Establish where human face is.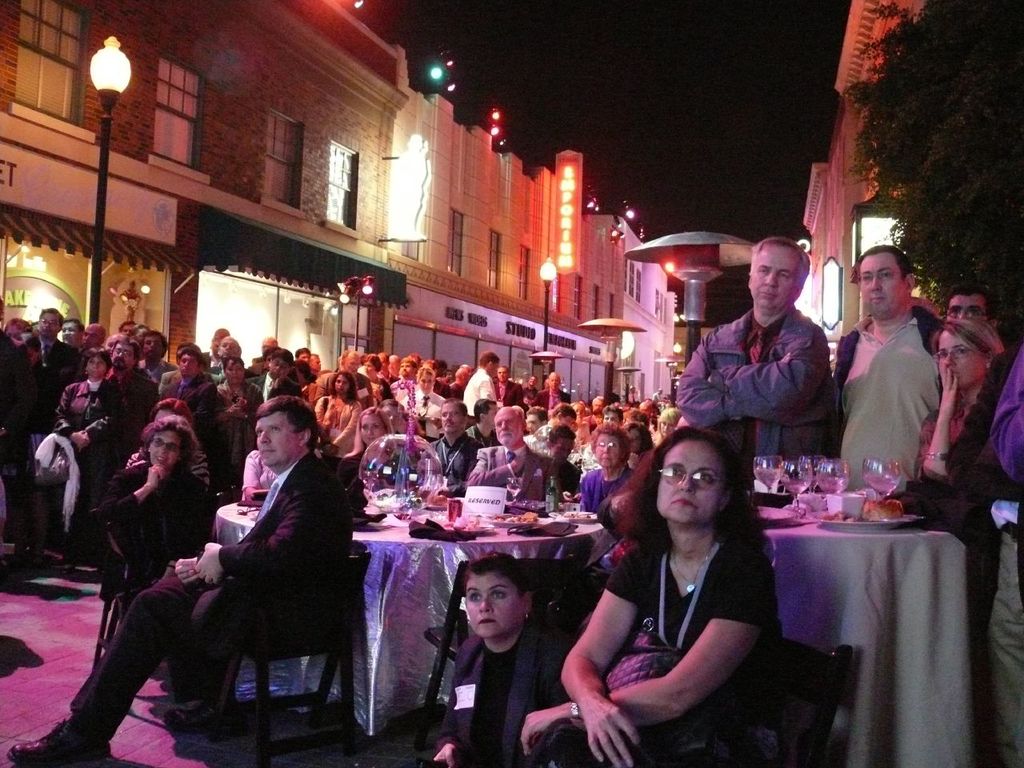
Established at <bbox>366, 364, 377, 378</bbox>.
